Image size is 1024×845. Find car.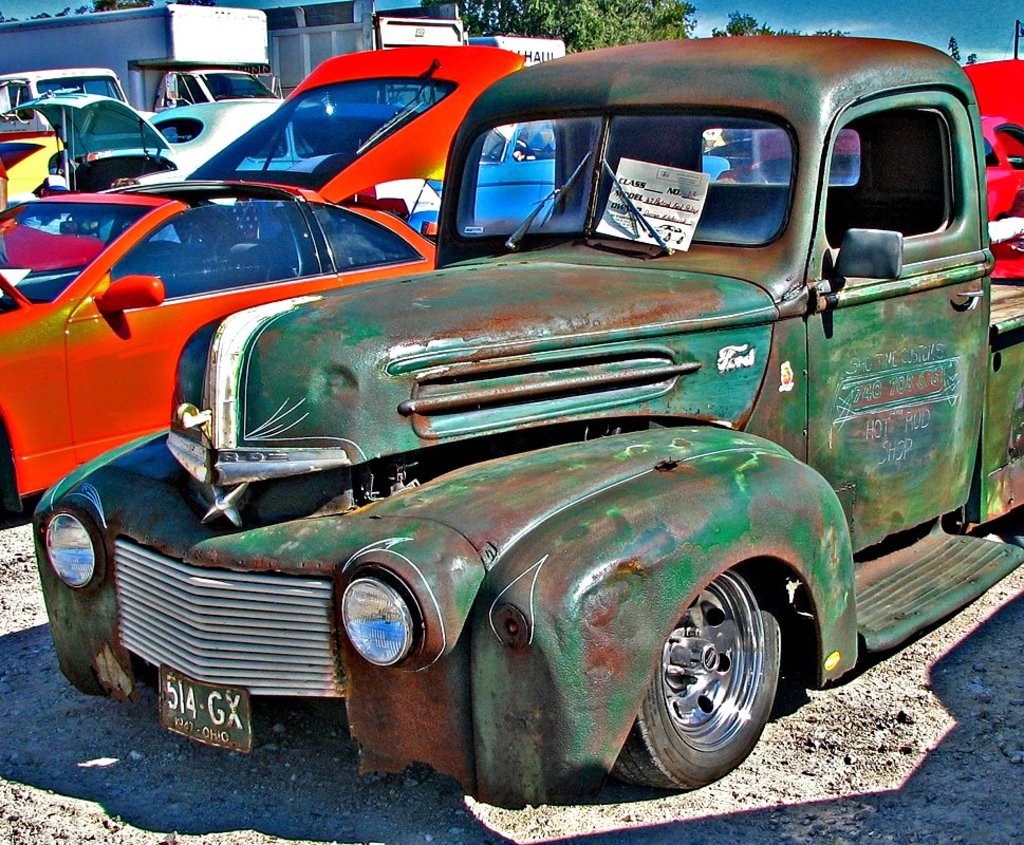
x1=12 y1=91 x2=278 y2=166.
